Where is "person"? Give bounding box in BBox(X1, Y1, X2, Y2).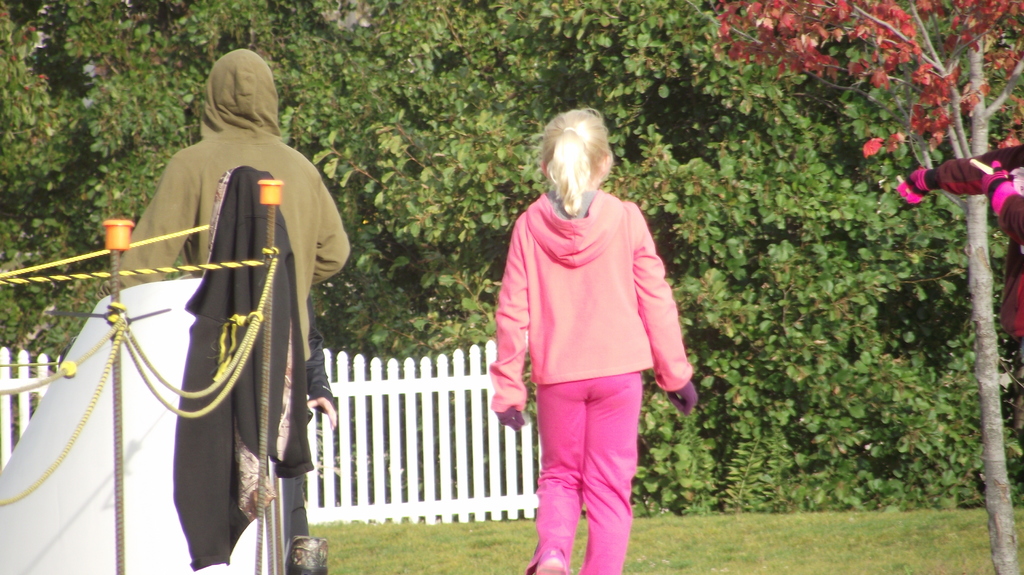
BBox(897, 130, 1023, 427).
